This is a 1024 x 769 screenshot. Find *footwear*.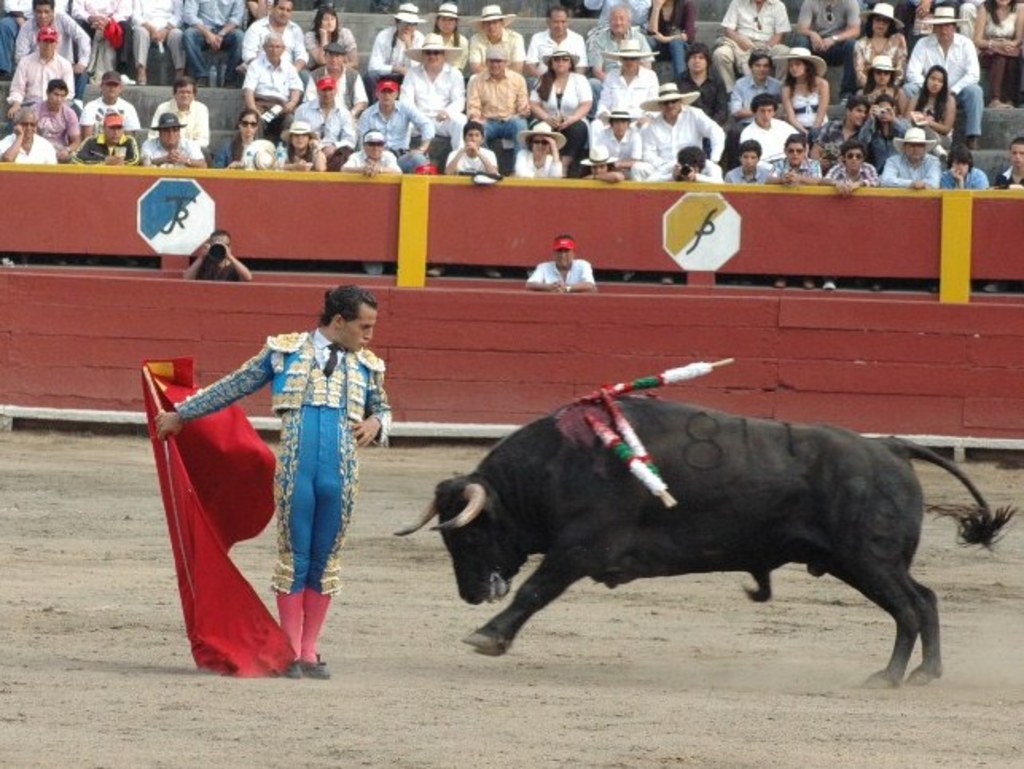
Bounding box: [299,651,330,681].
